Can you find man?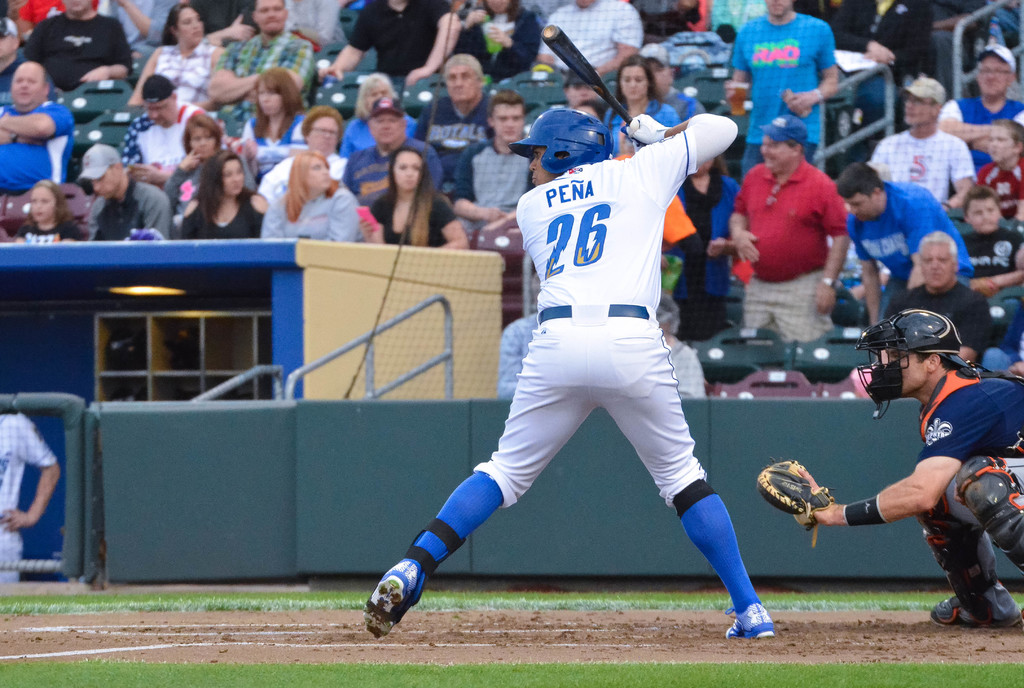
Yes, bounding box: <bbox>774, 321, 1021, 634</bbox>.
